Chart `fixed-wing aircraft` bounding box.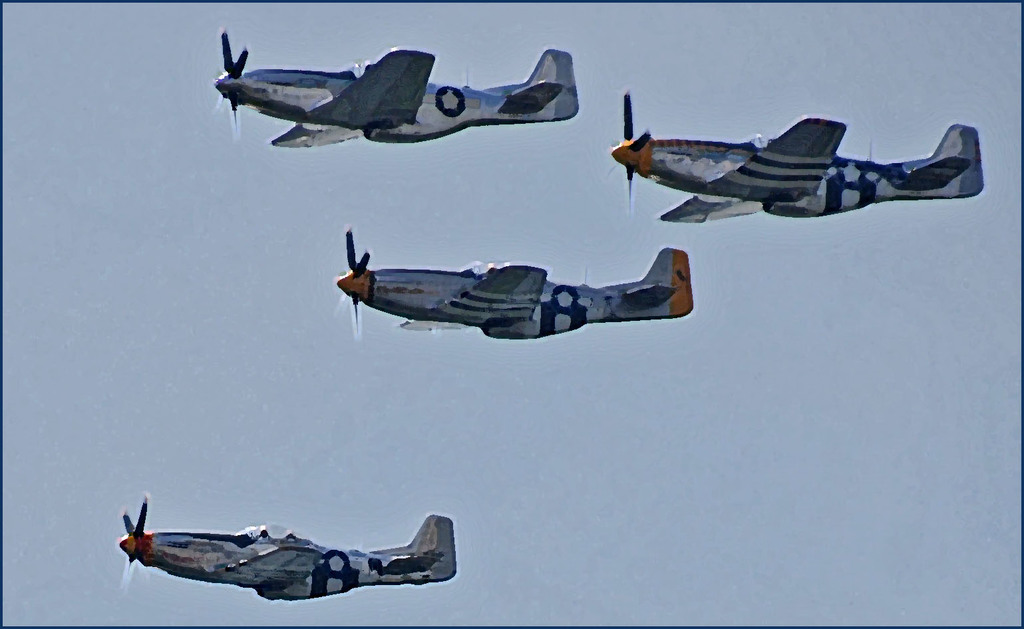
Charted: x1=216 y1=25 x2=582 y2=149.
